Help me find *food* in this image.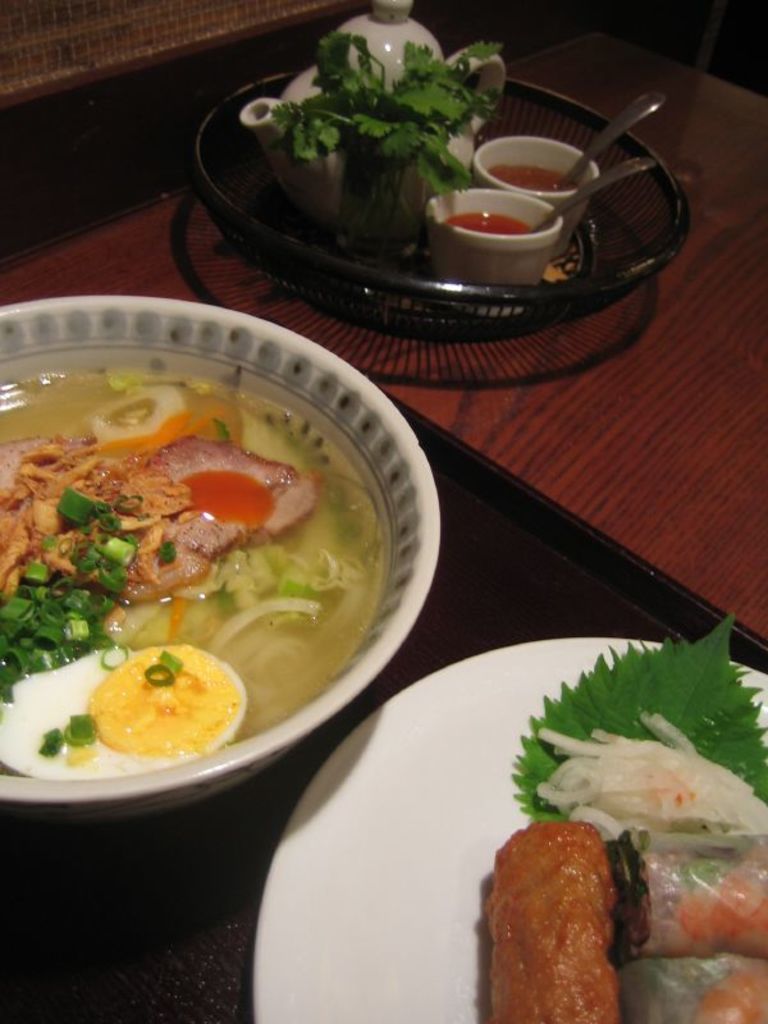
Found it: {"x1": 264, "y1": 27, "x2": 503, "y2": 261}.
